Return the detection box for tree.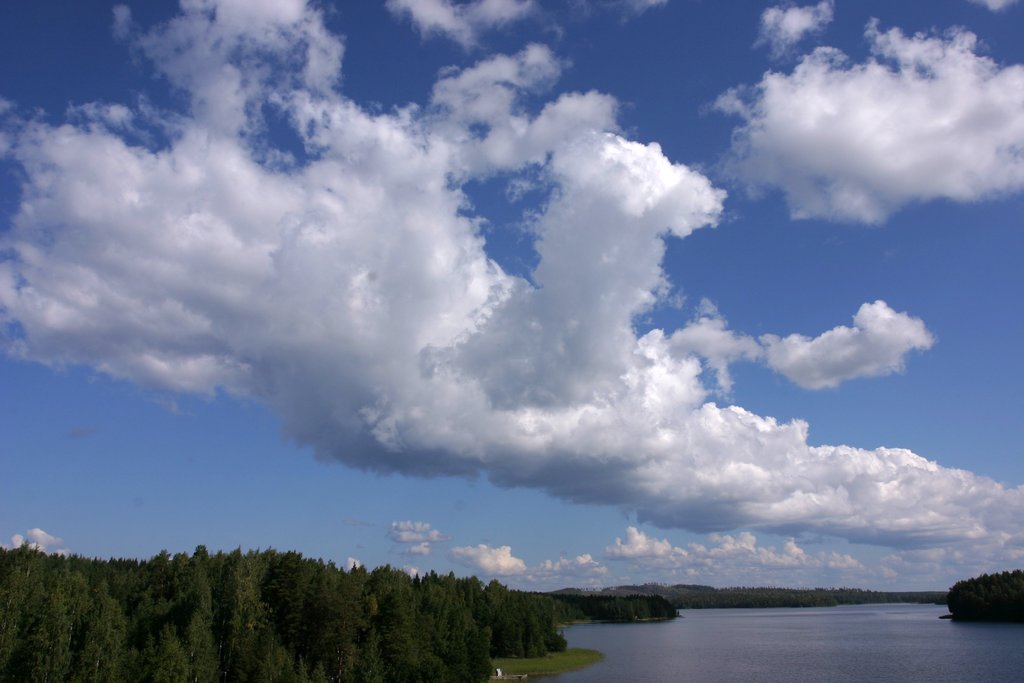
detection(1000, 572, 1023, 619).
